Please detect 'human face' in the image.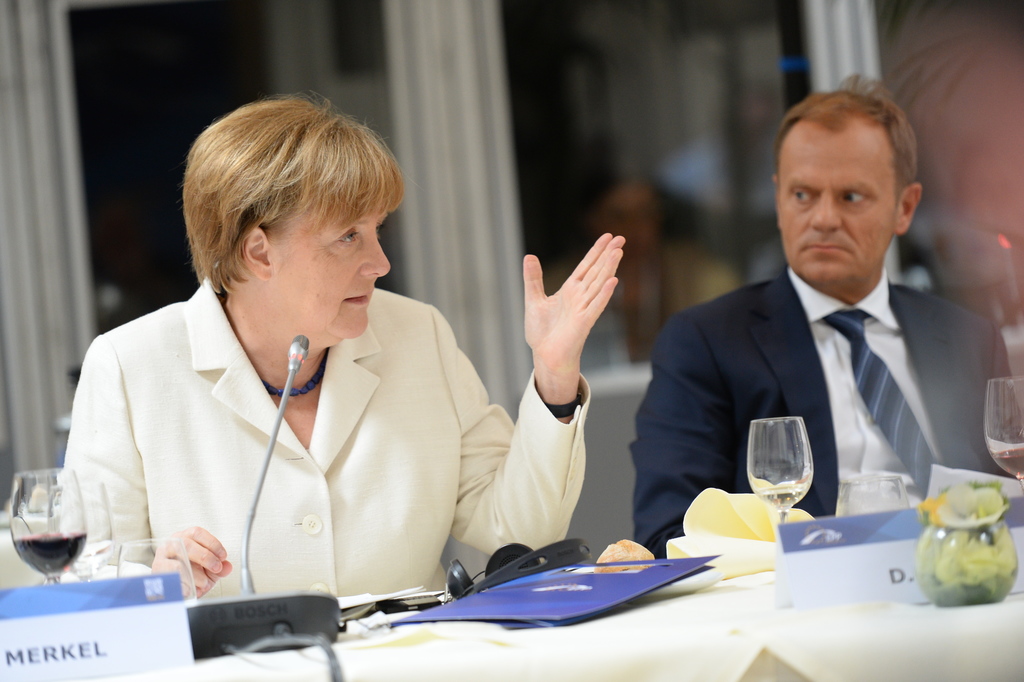
272/199/390/338.
